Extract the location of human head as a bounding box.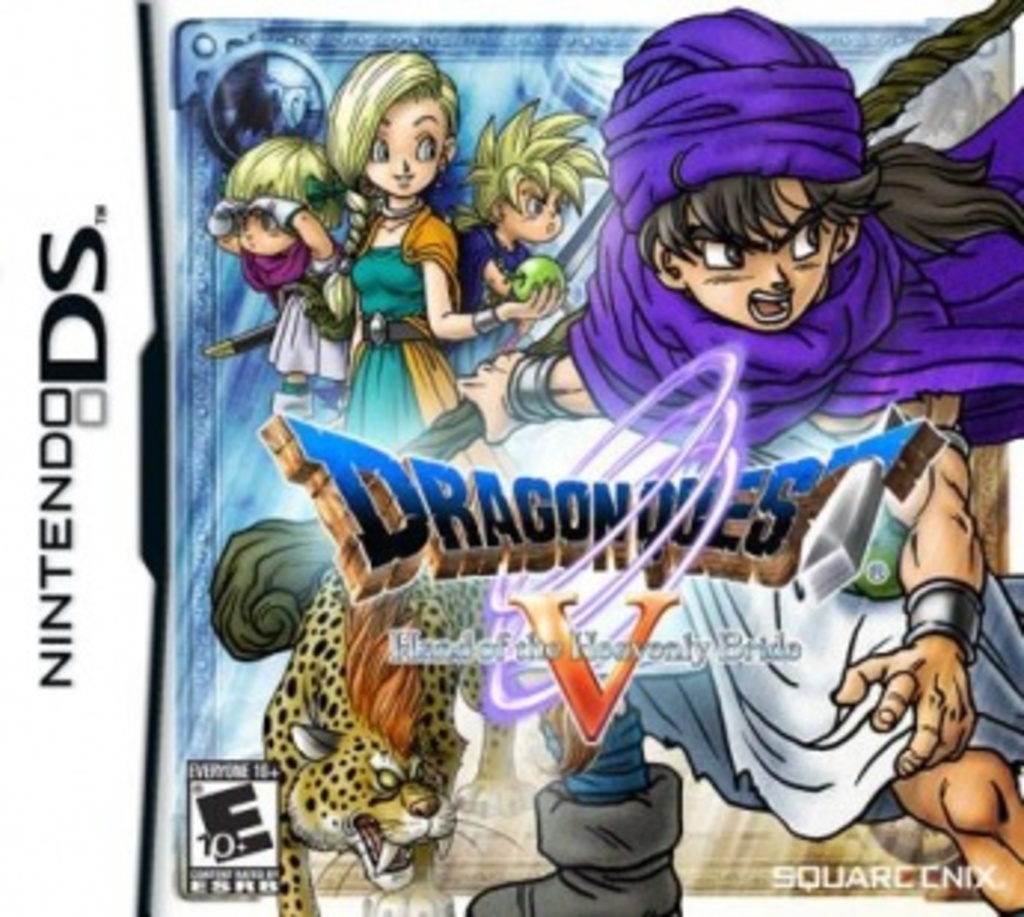
bbox(463, 95, 611, 252).
